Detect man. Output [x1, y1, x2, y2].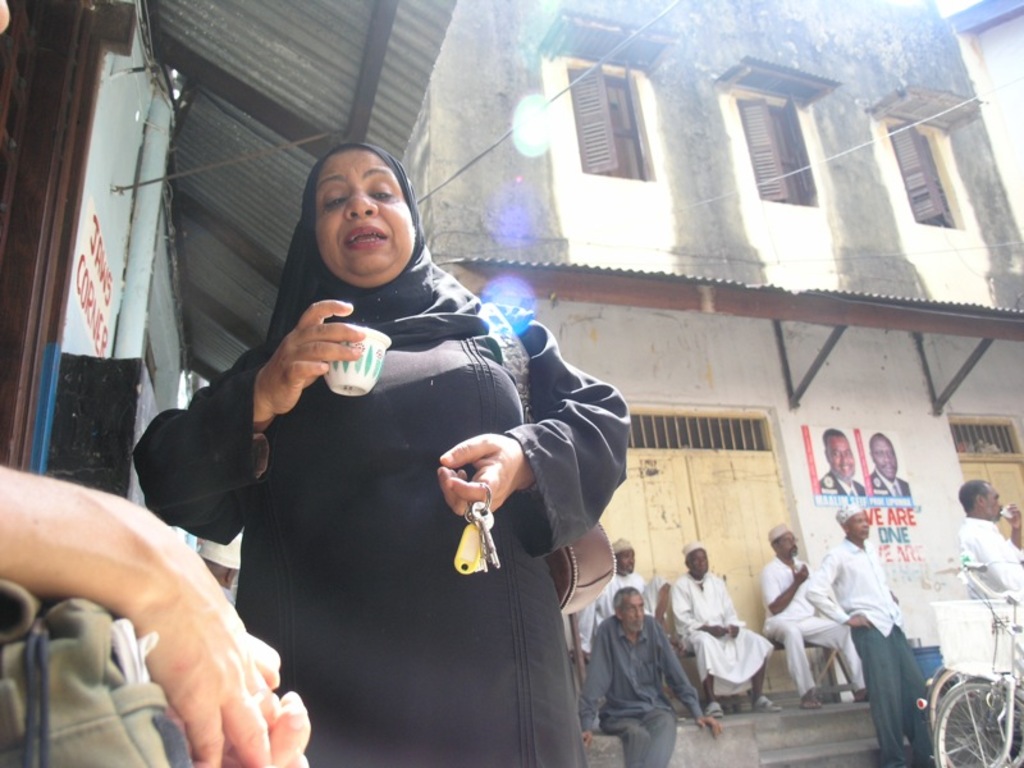
[868, 433, 911, 493].
